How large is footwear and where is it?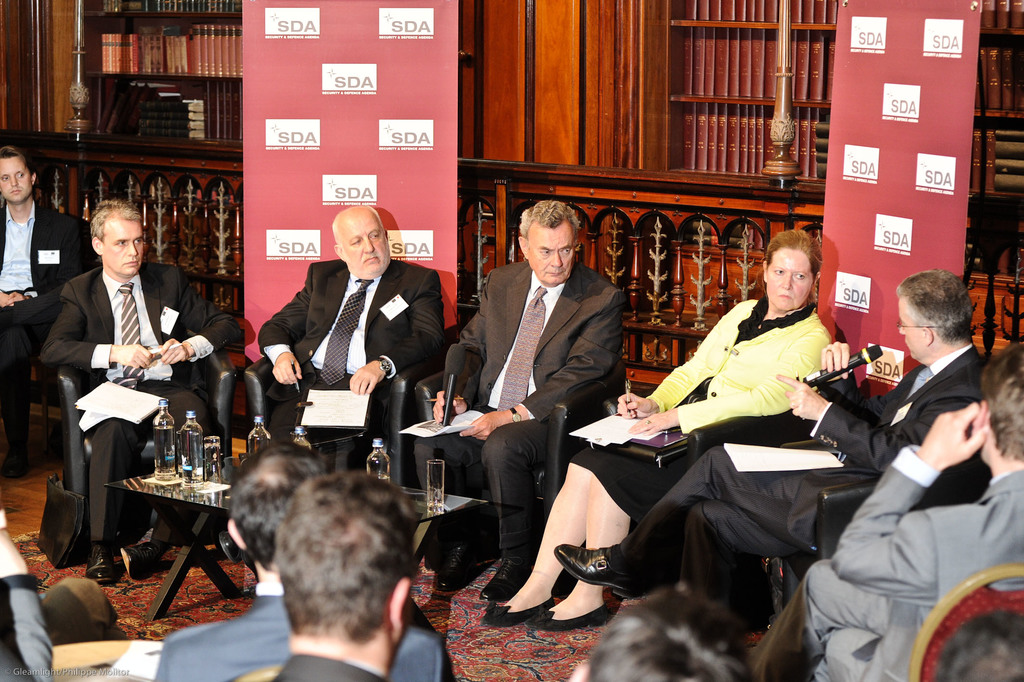
Bounding box: bbox=(555, 544, 652, 602).
